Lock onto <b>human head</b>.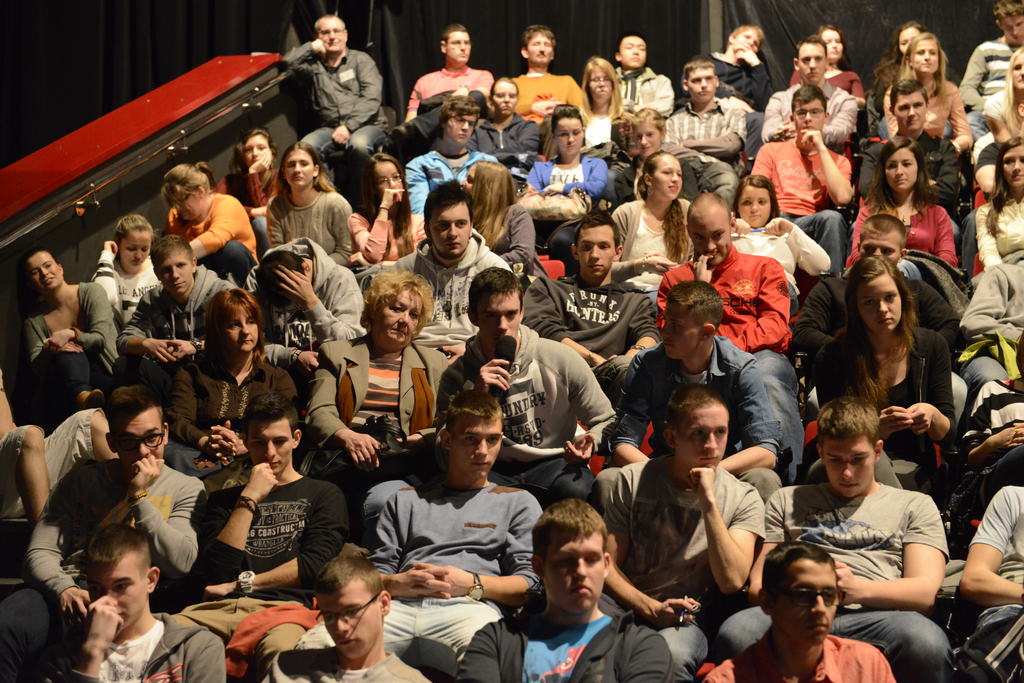
Locked: [467,271,519,345].
